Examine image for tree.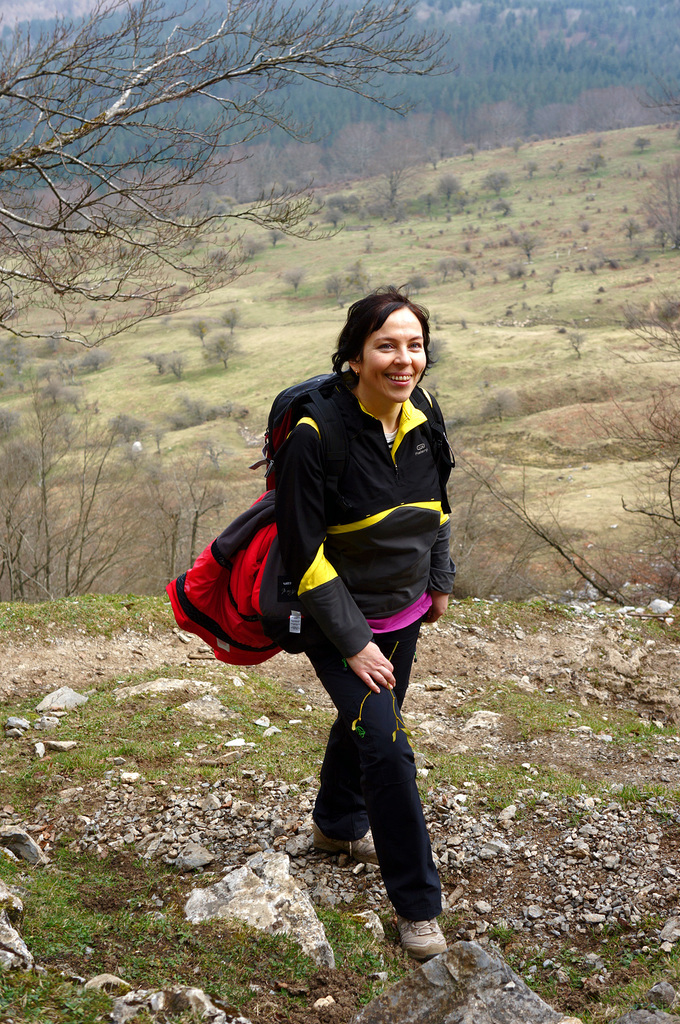
Examination result: Rect(0, 0, 442, 339).
